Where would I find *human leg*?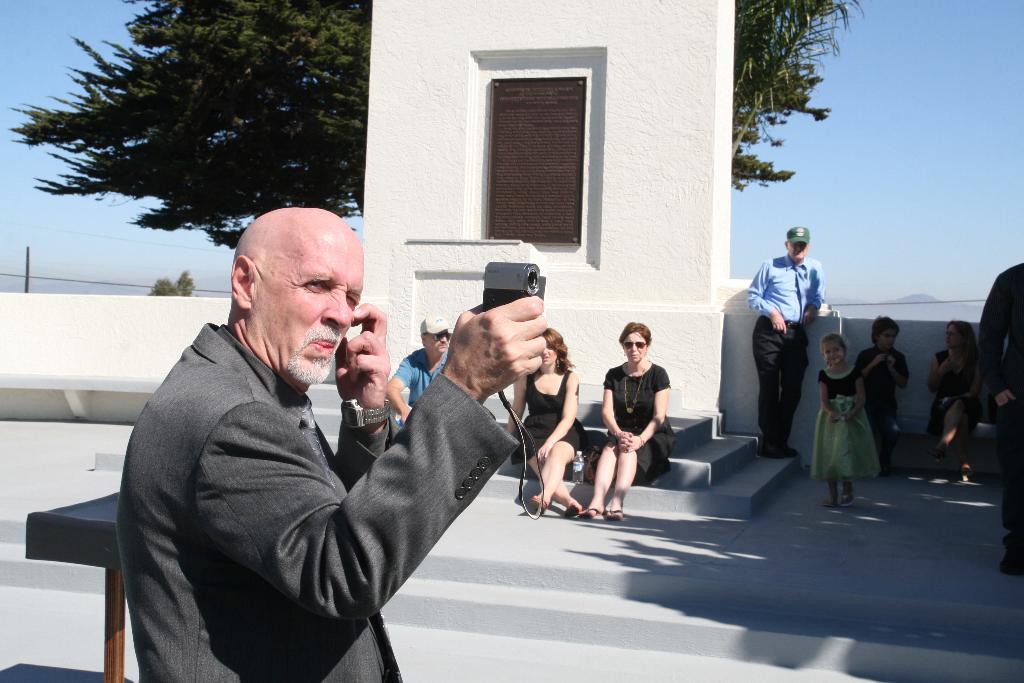
At bbox=(534, 416, 582, 512).
